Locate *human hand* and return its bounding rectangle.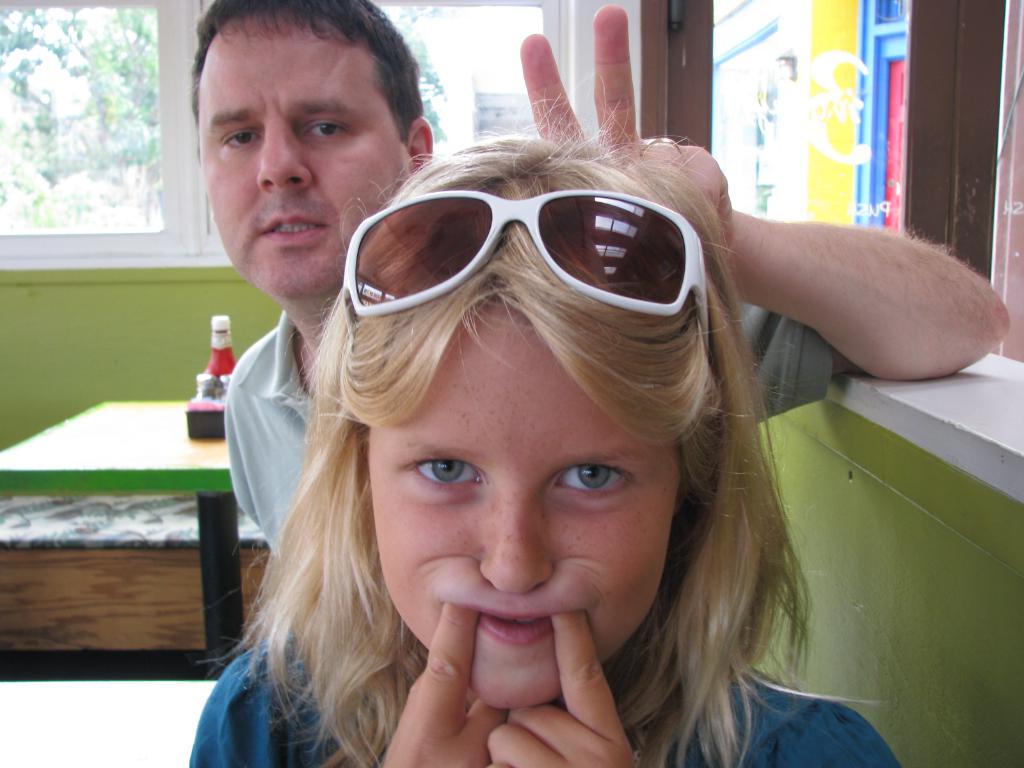
[484,613,639,767].
